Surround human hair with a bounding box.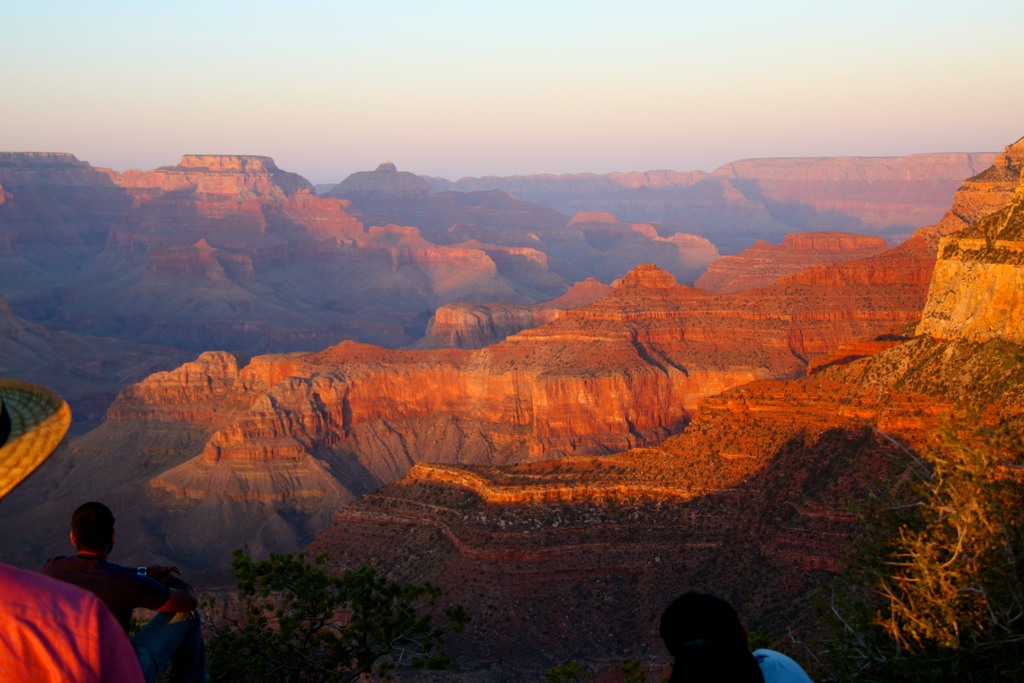
bbox=(657, 597, 766, 682).
